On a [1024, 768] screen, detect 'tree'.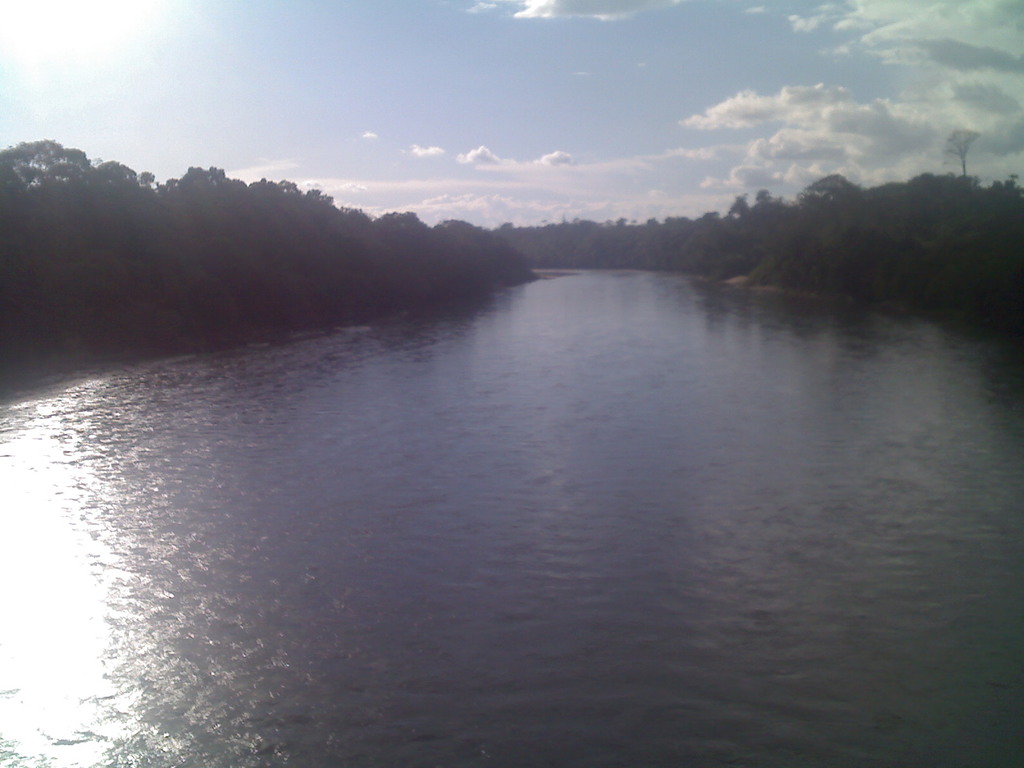
(142, 168, 158, 205).
